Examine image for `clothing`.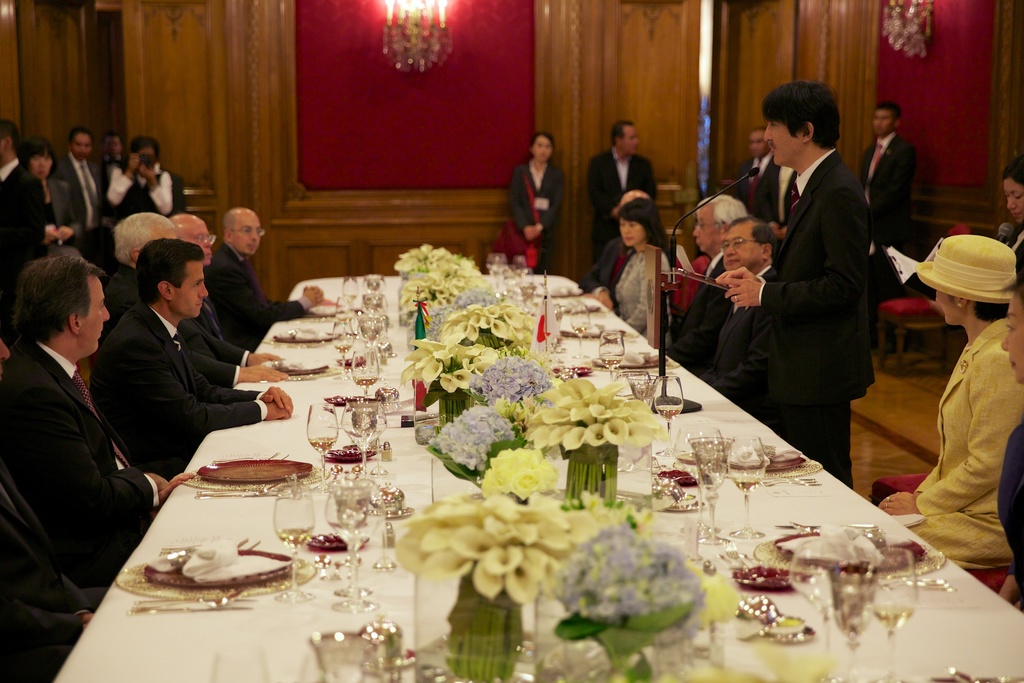
Examination result: <box>1008,224,1023,280</box>.
